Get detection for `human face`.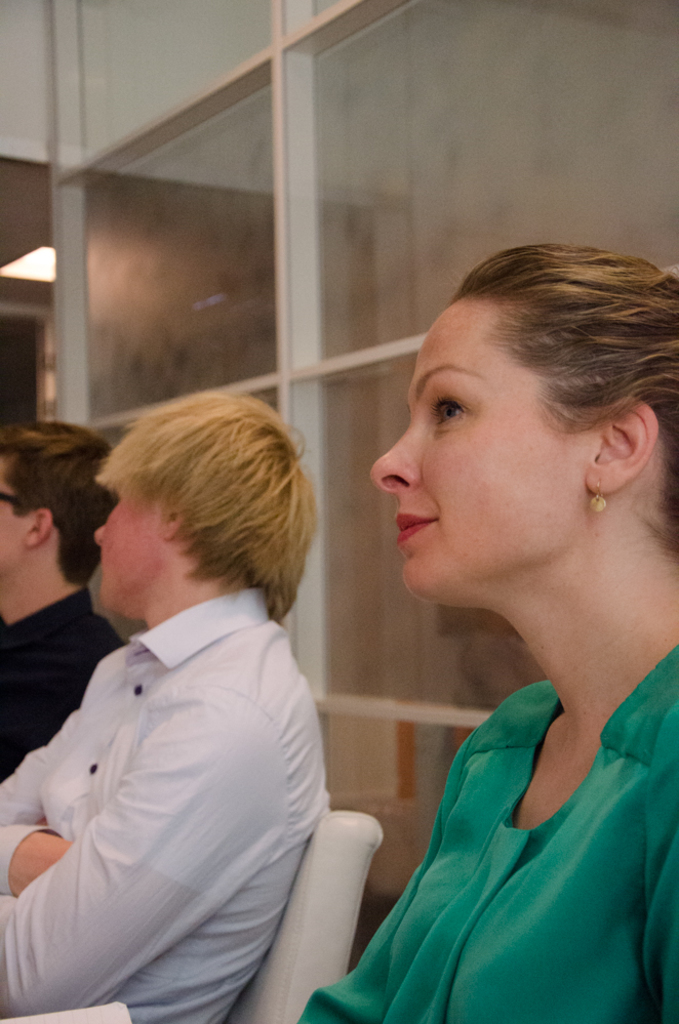
Detection: BBox(368, 297, 596, 601).
